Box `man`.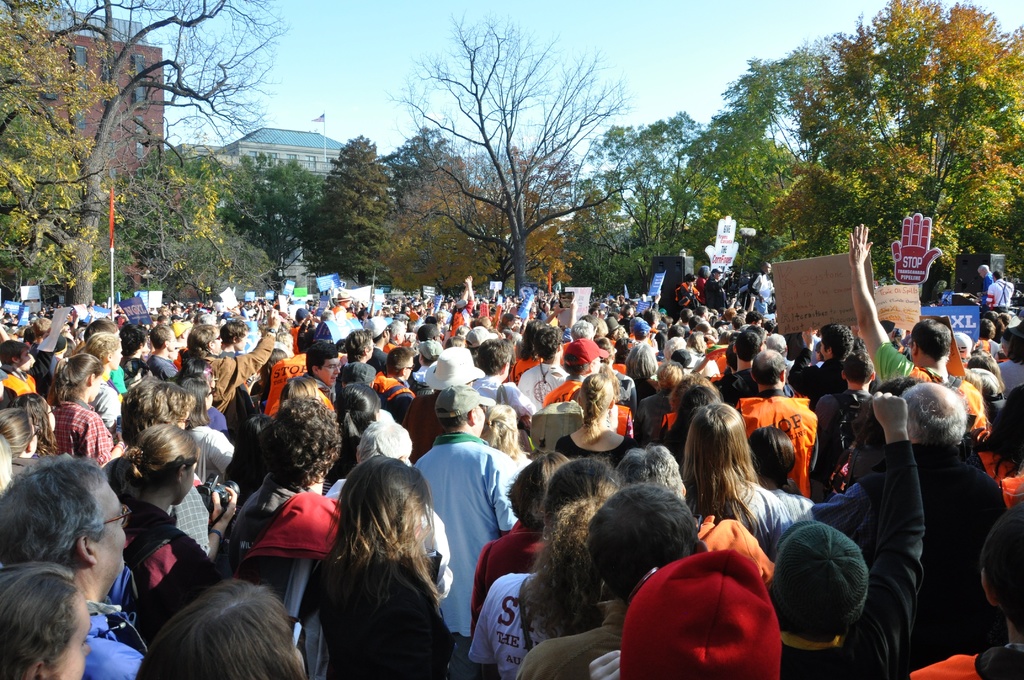
detection(703, 267, 730, 307).
